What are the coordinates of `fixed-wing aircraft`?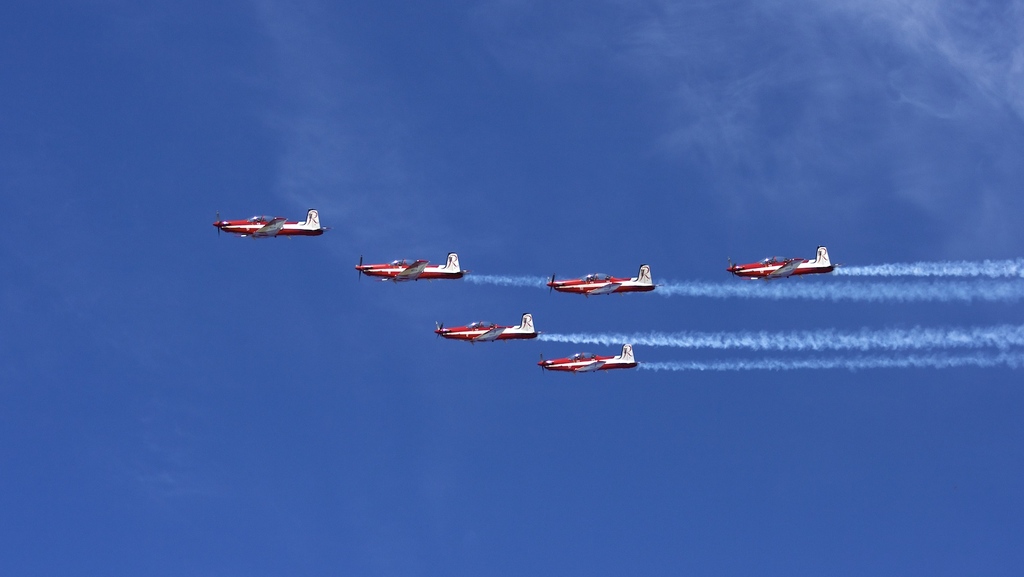
region(541, 343, 644, 372).
